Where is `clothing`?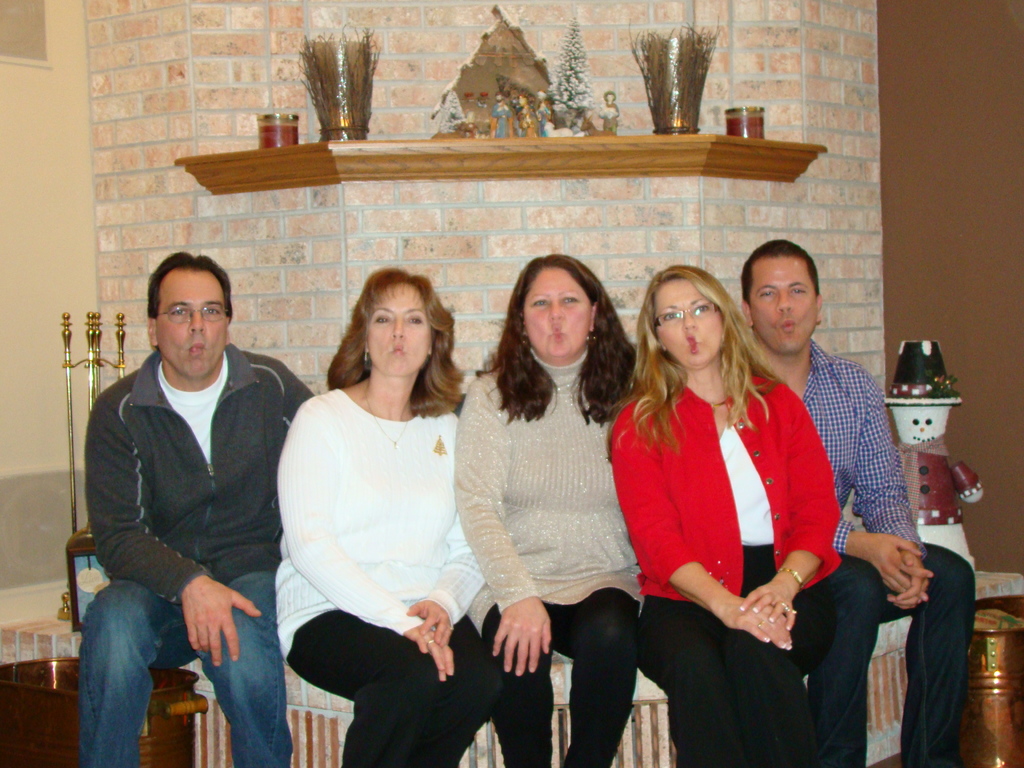
(x1=67, y1=331, x2=331, y2=767).
